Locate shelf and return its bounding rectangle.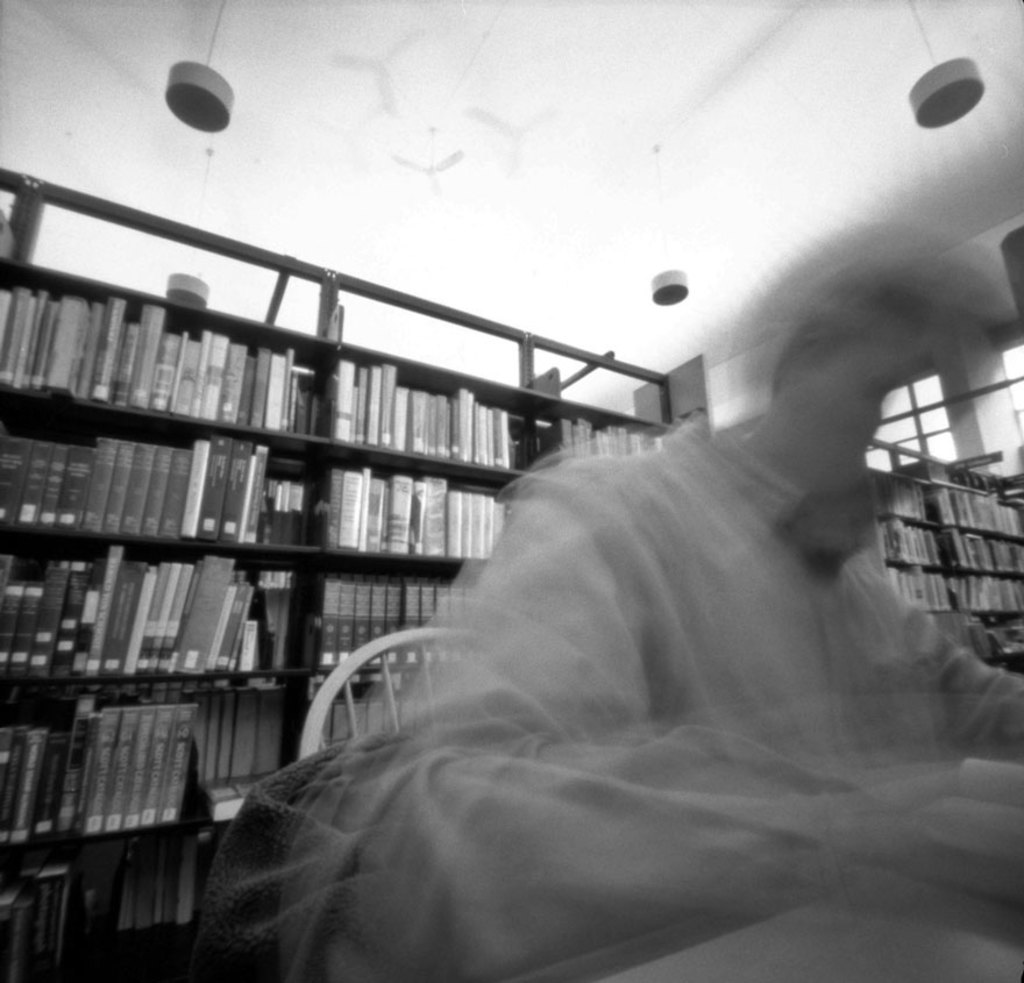
[0, 254, 341, 442].
